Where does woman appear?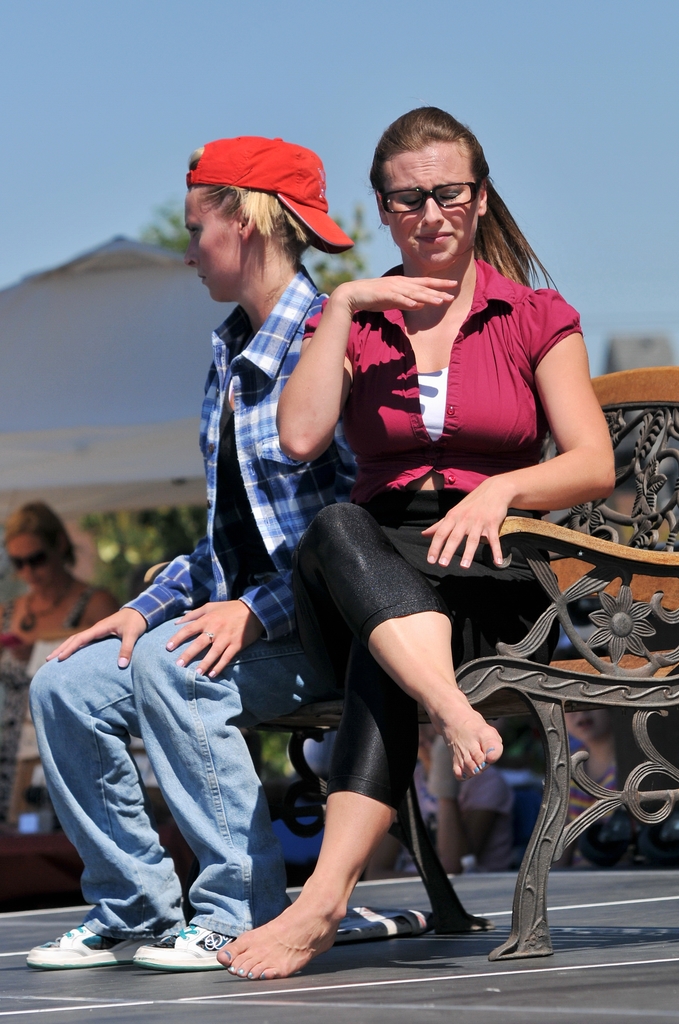
Appears at 202, 98, 630, 972.
